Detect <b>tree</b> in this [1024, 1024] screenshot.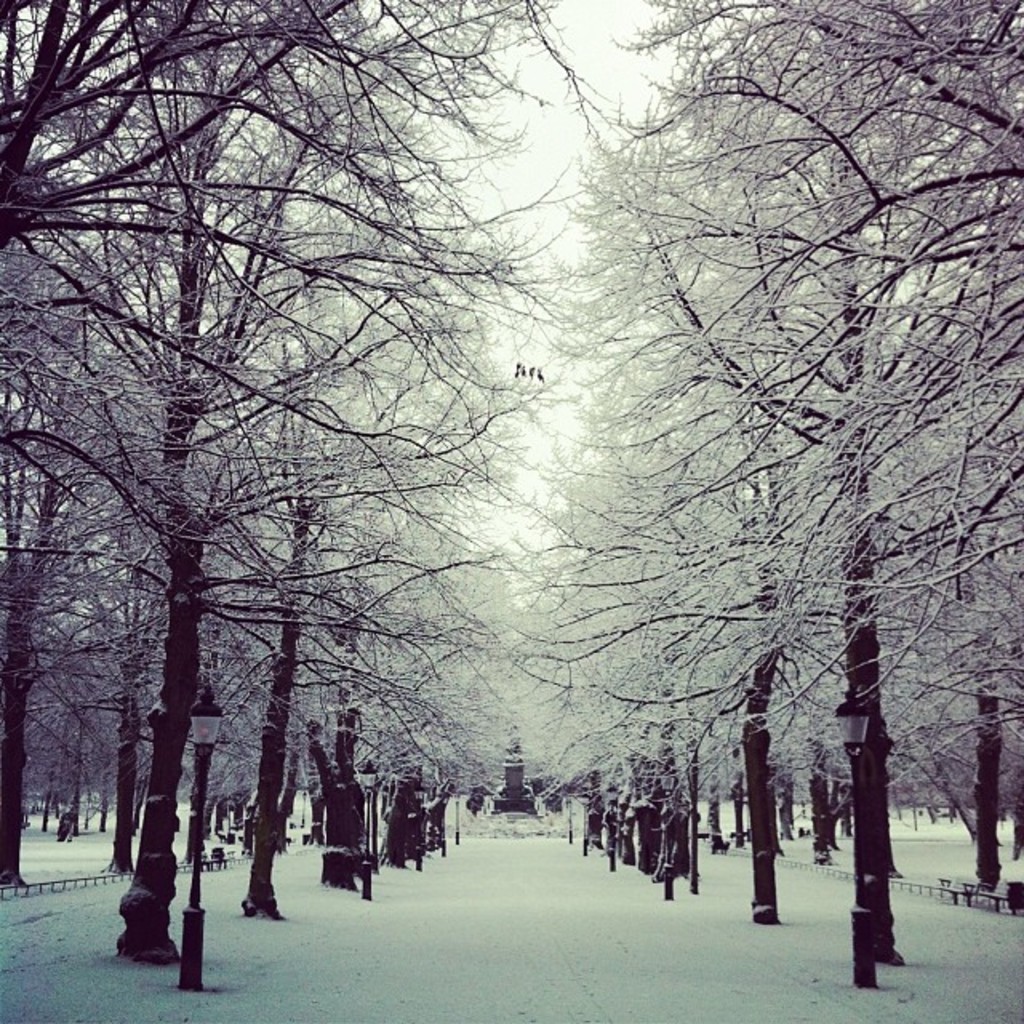
Detection: {"x1": 0, "y1": 0, "x2": 587, "y2": 958}.
